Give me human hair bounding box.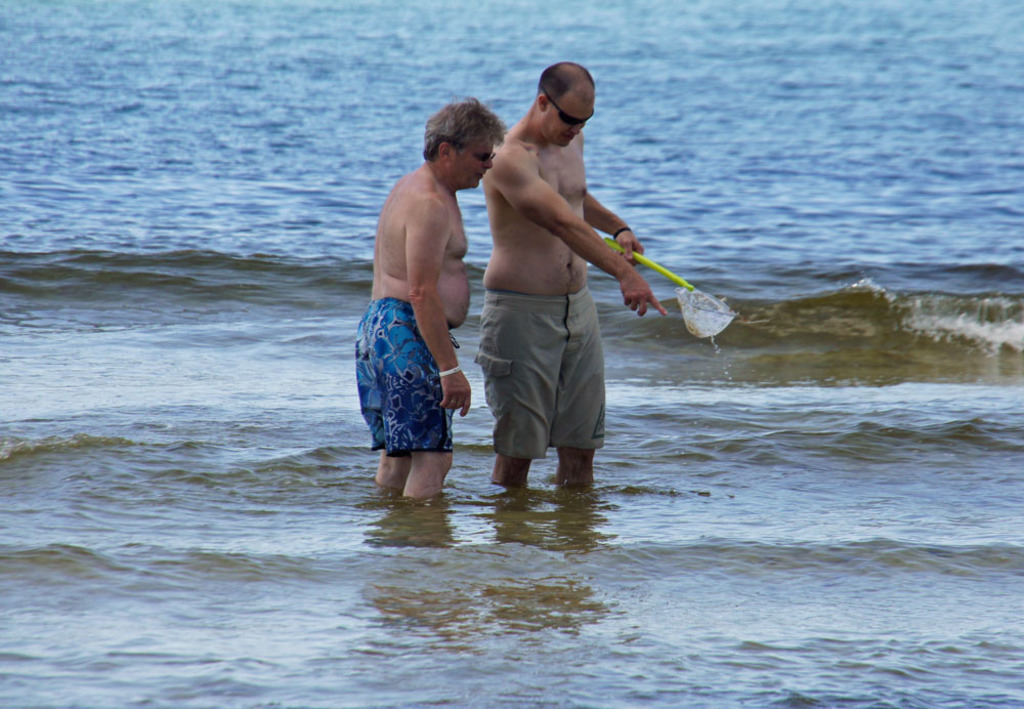
rect(414, 93, 500, 163).
